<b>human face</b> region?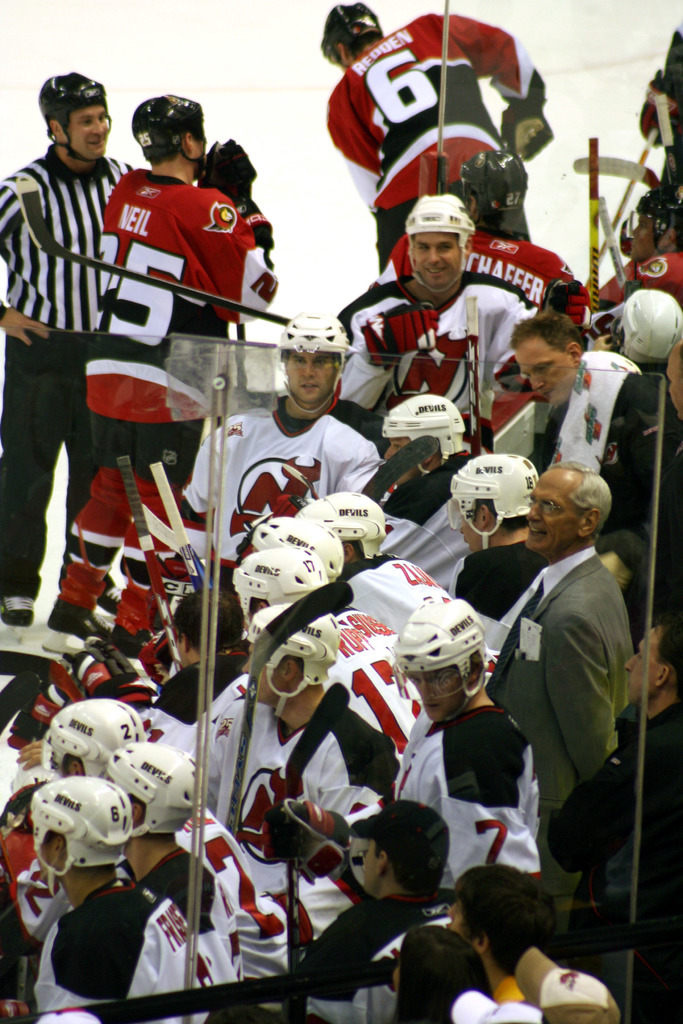
bbox=(288, 351, 336, 404)
